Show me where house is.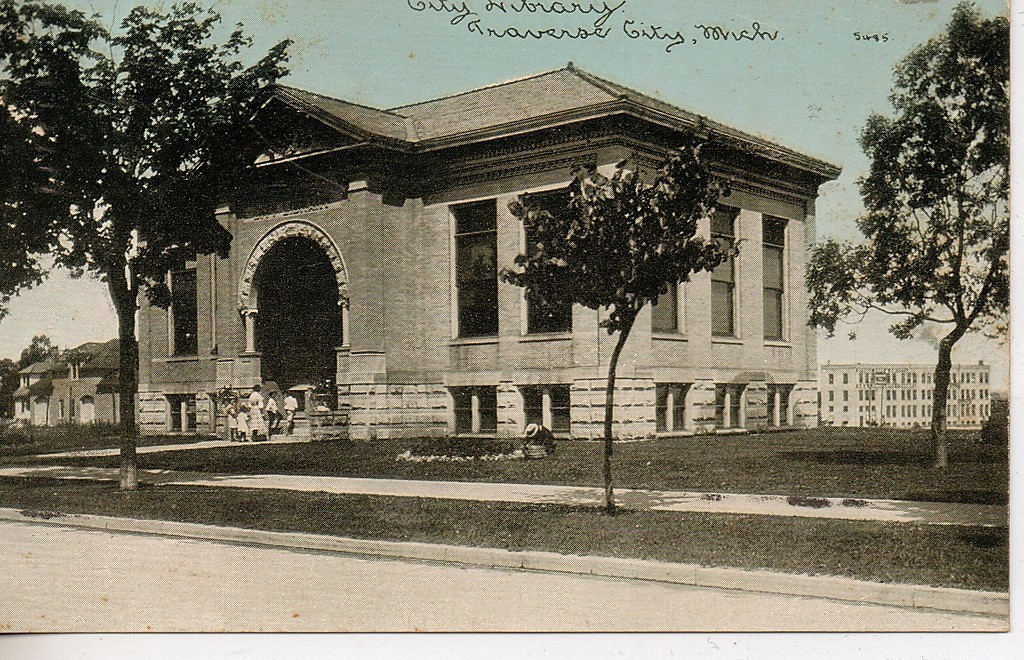
house is at 17, 341, 118, 436.
